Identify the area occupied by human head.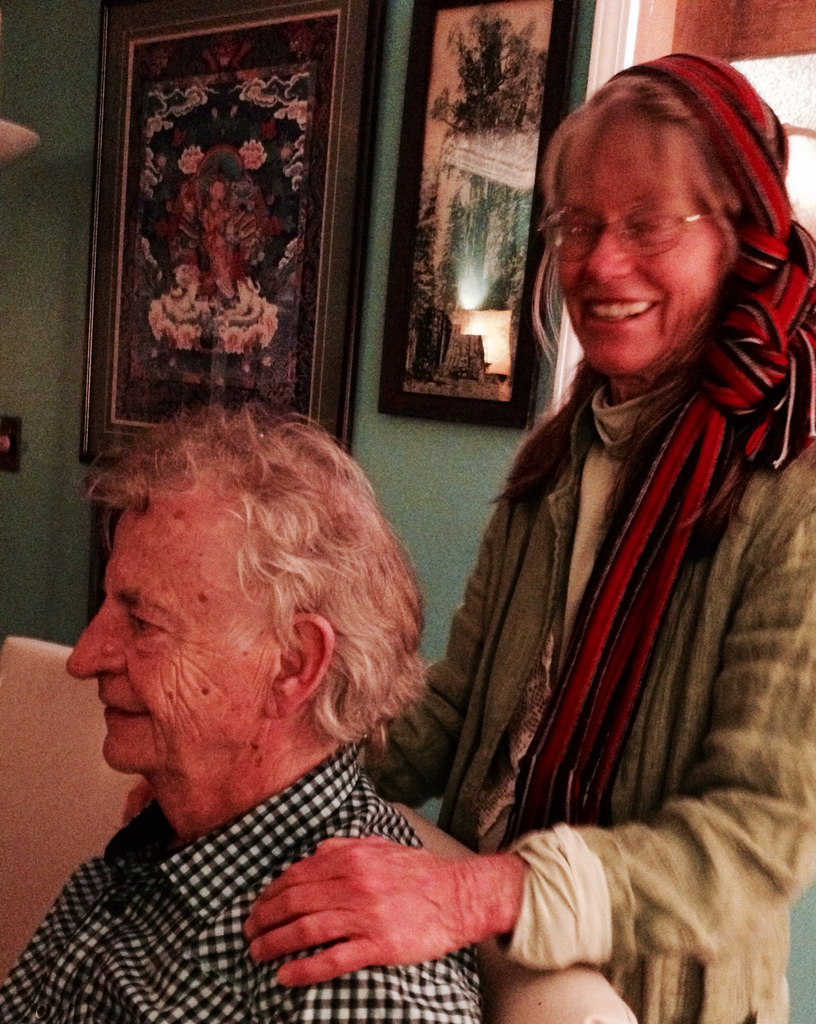
Area: crop(66, 403, 421, 777).
